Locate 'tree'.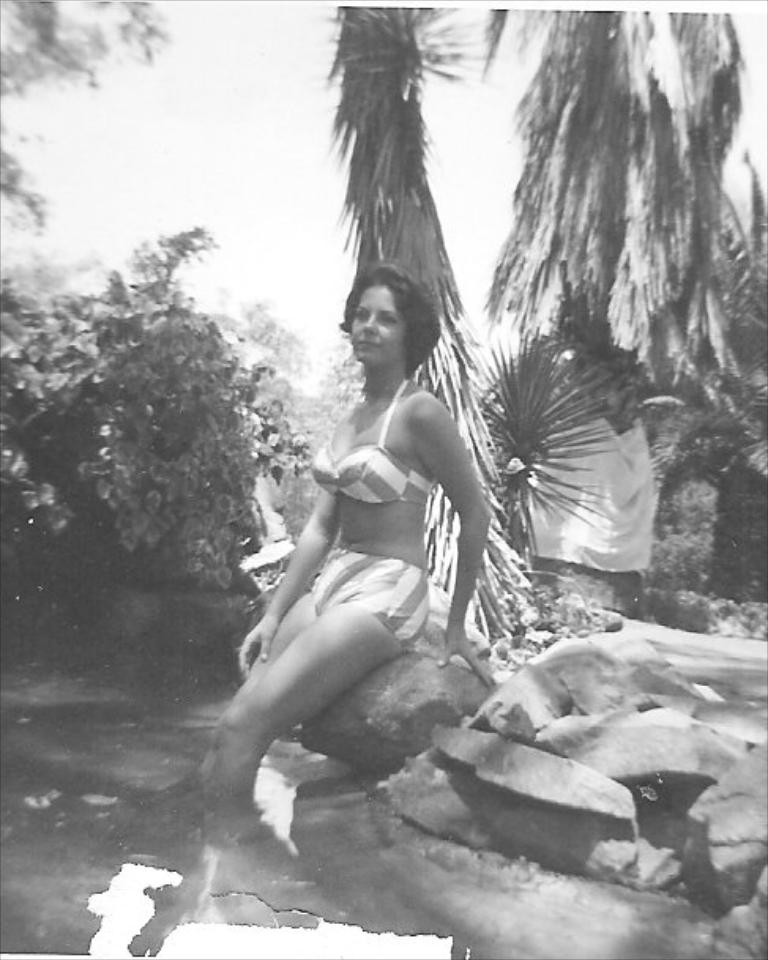
Bounding box: (x1=448, y1=27, x2=757, y2=563).
